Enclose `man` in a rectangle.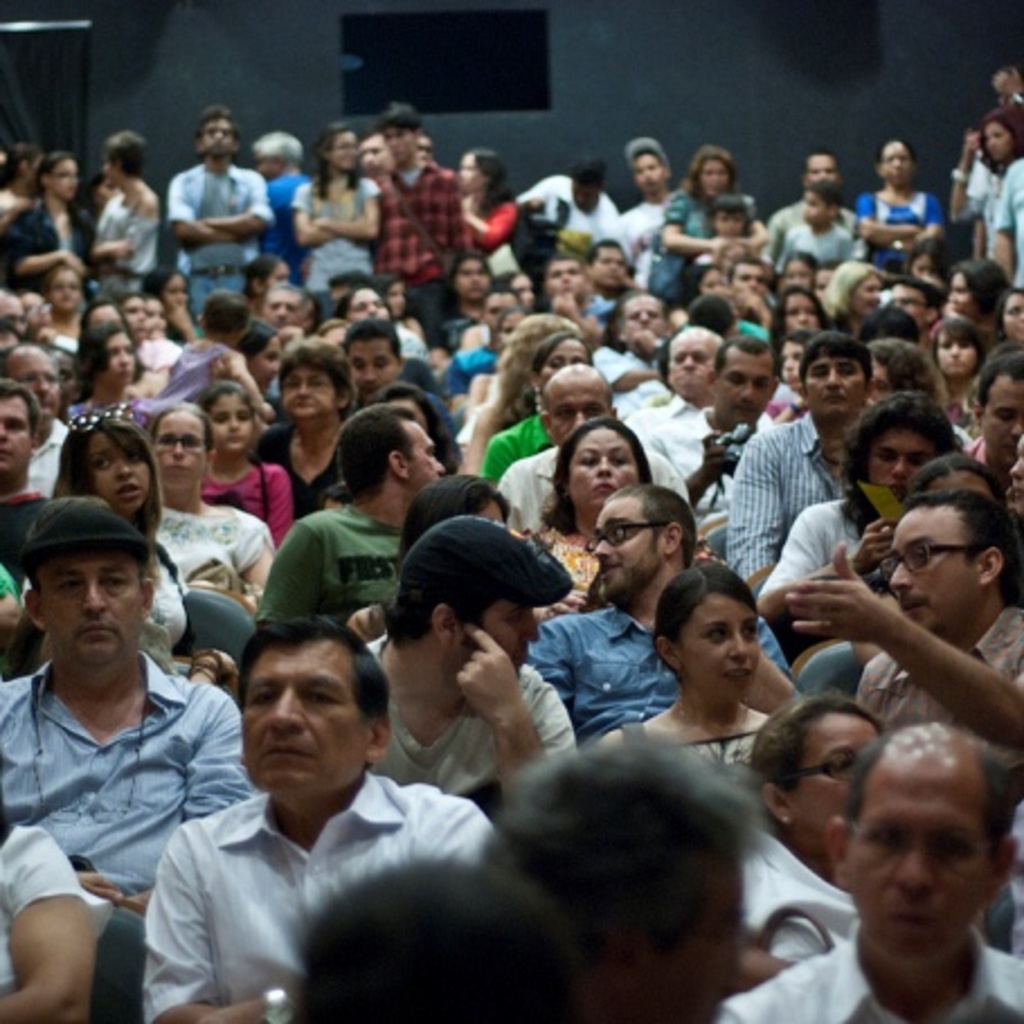
locate(736, 259, 767, 302).
